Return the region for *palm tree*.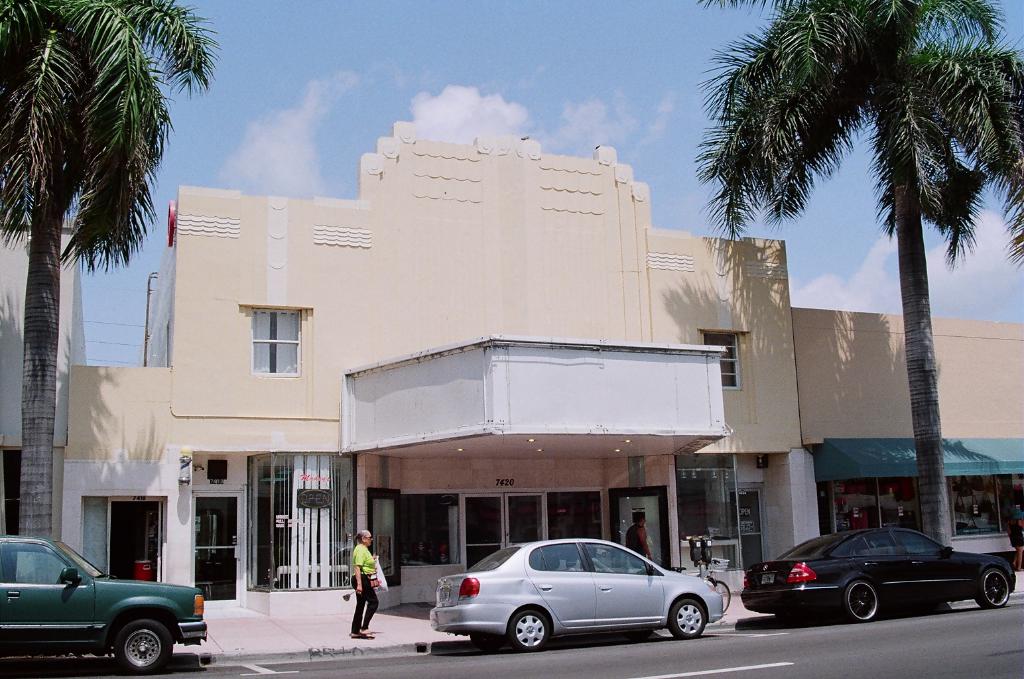
bbox=(700, 22, 1023, 617).
